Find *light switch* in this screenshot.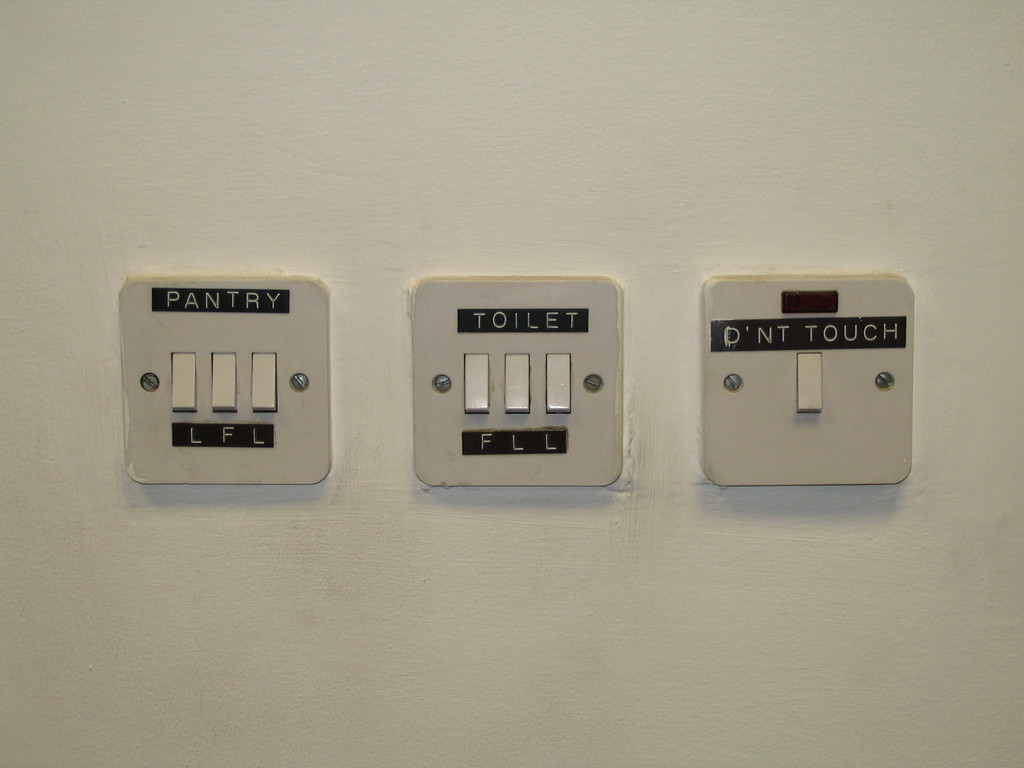
The bounding box for *light switch* is box(415, 274, 625, 490).
